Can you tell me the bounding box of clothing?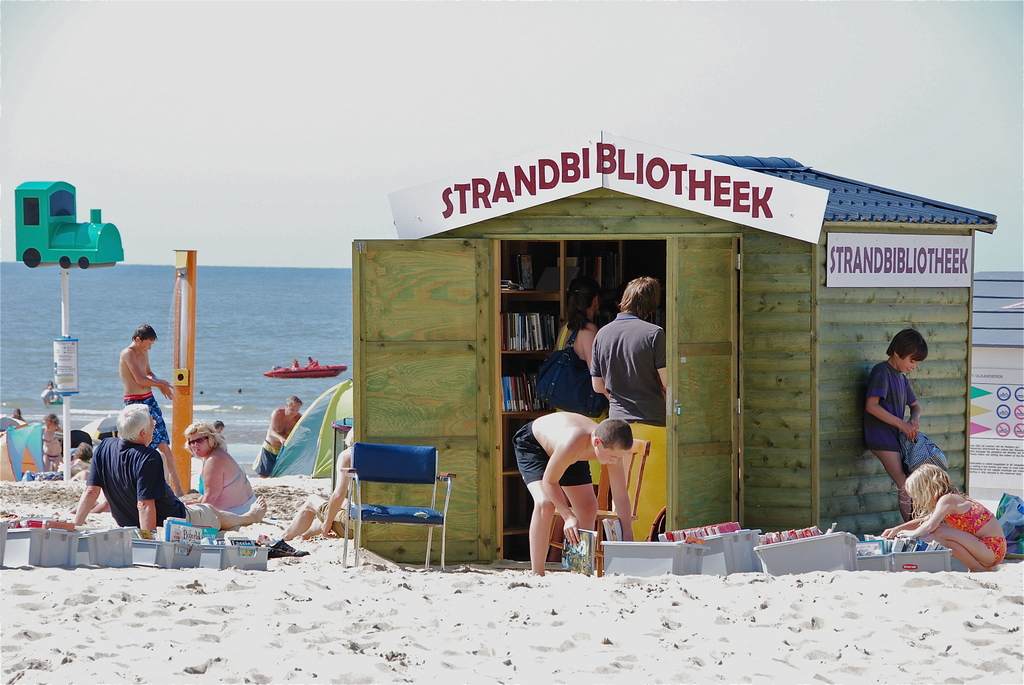
42/429/69/462.
